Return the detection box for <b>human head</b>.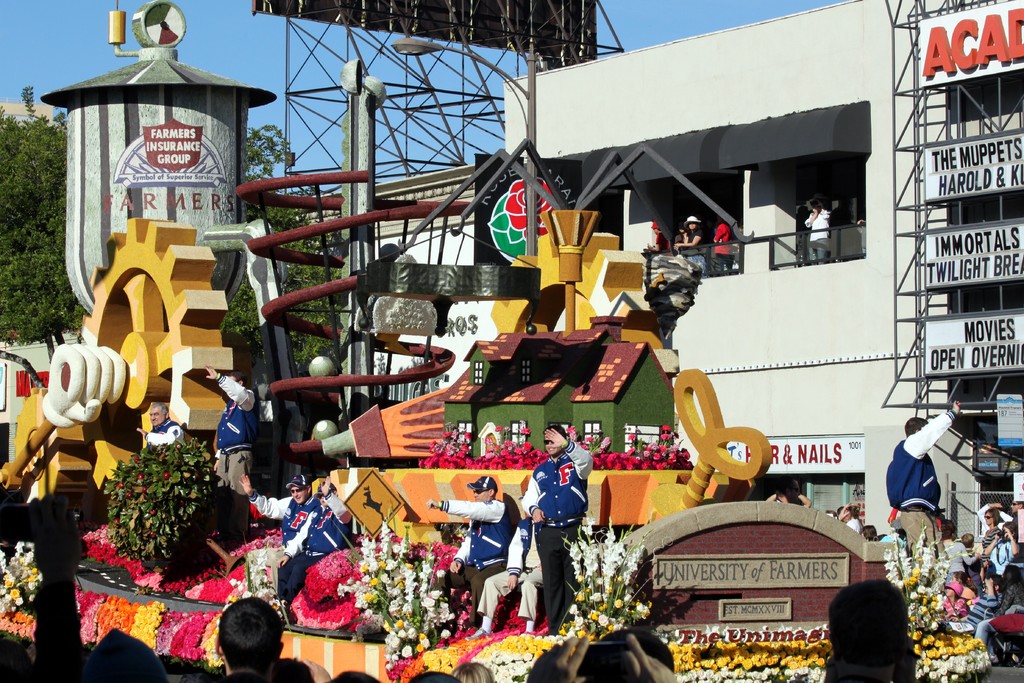
bbox=(228, 372, 241, 384).
